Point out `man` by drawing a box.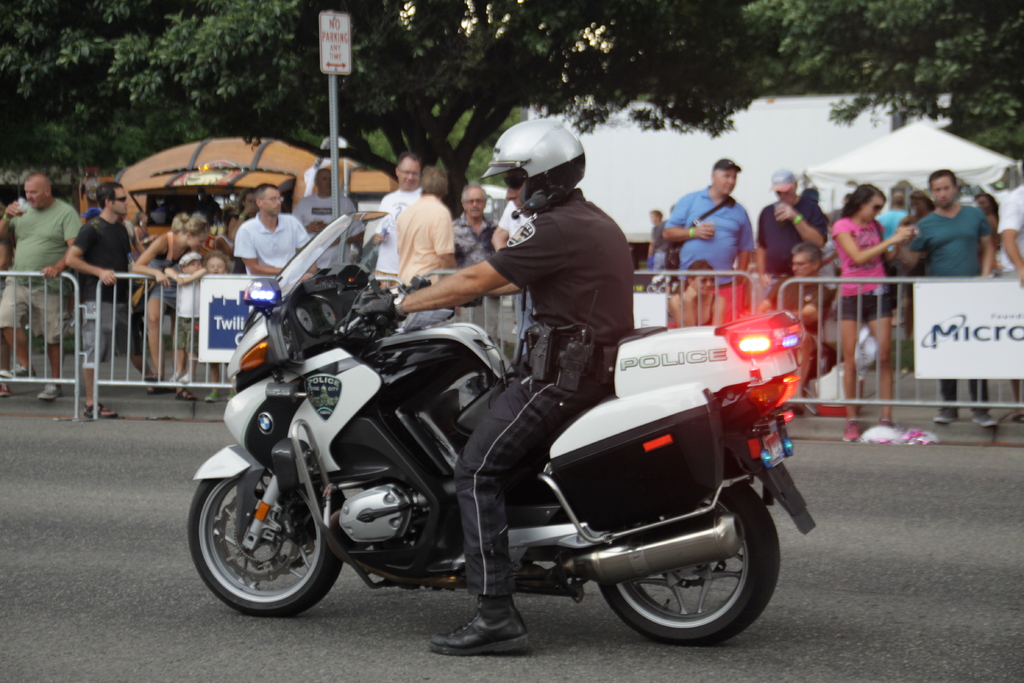
(0, 176, 78, 400).
